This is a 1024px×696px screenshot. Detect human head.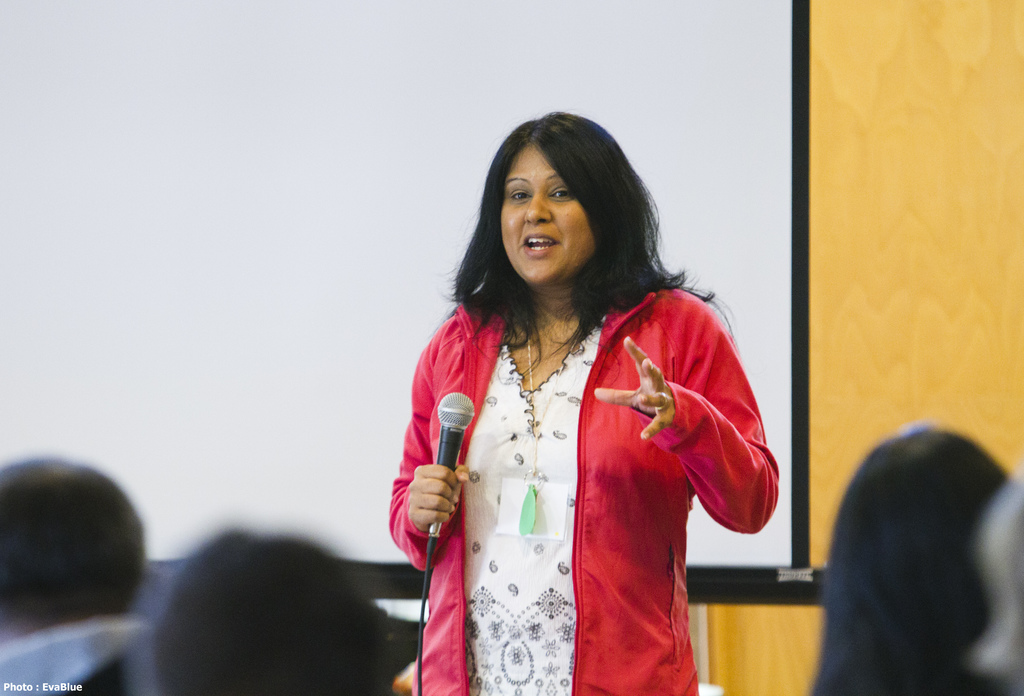
rect(822, 425, 1012, 661).
